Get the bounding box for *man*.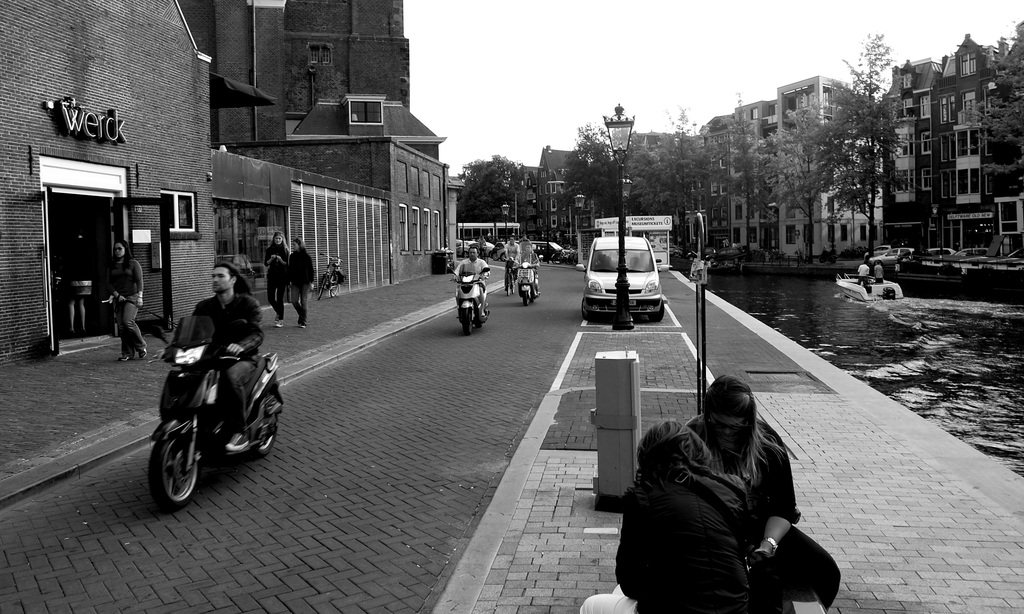
x1=501, y1=236, x2=521, y2=291.
